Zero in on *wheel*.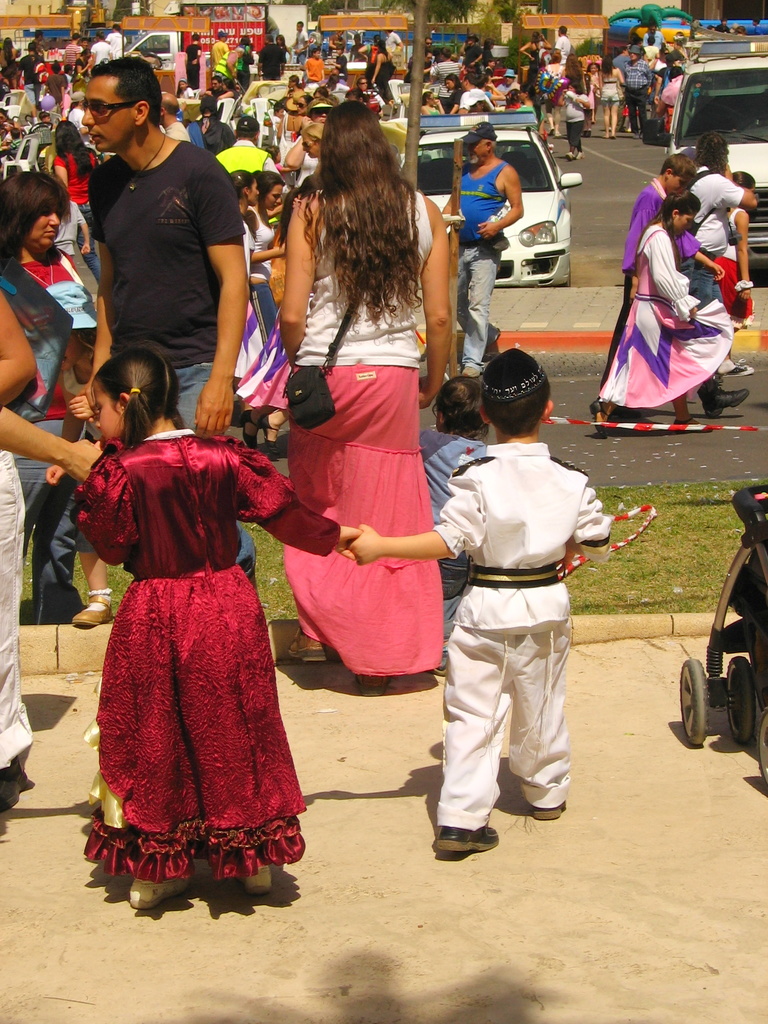
Zeroed in: x1=727 y1=655 x2=755 y2=750.
